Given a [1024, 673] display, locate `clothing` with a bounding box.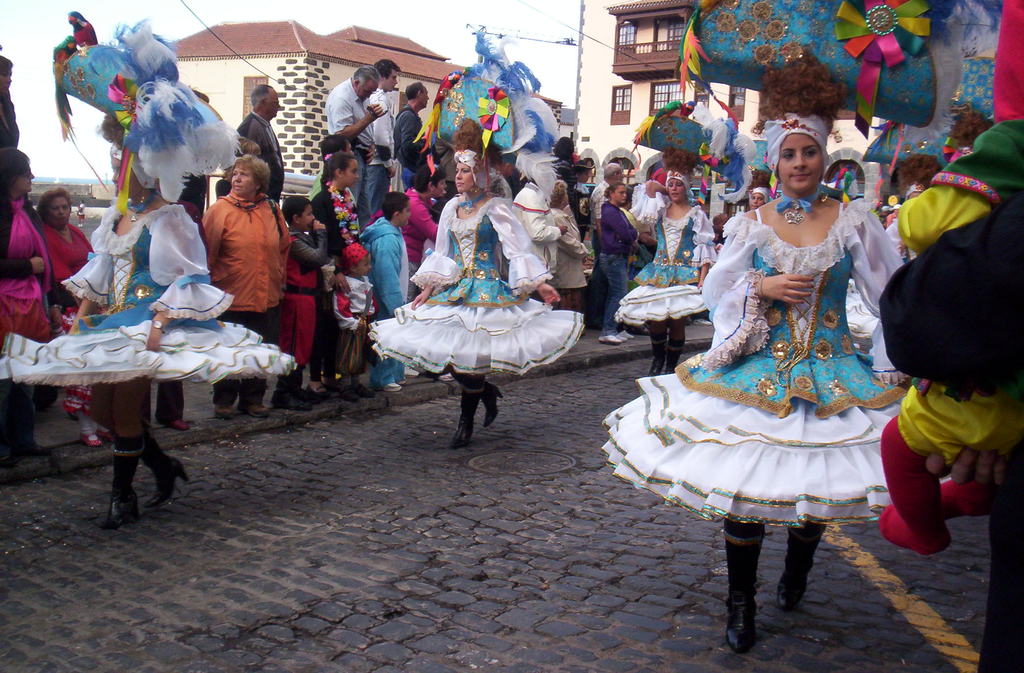
Located: crop(278, 228, 328, 367).
